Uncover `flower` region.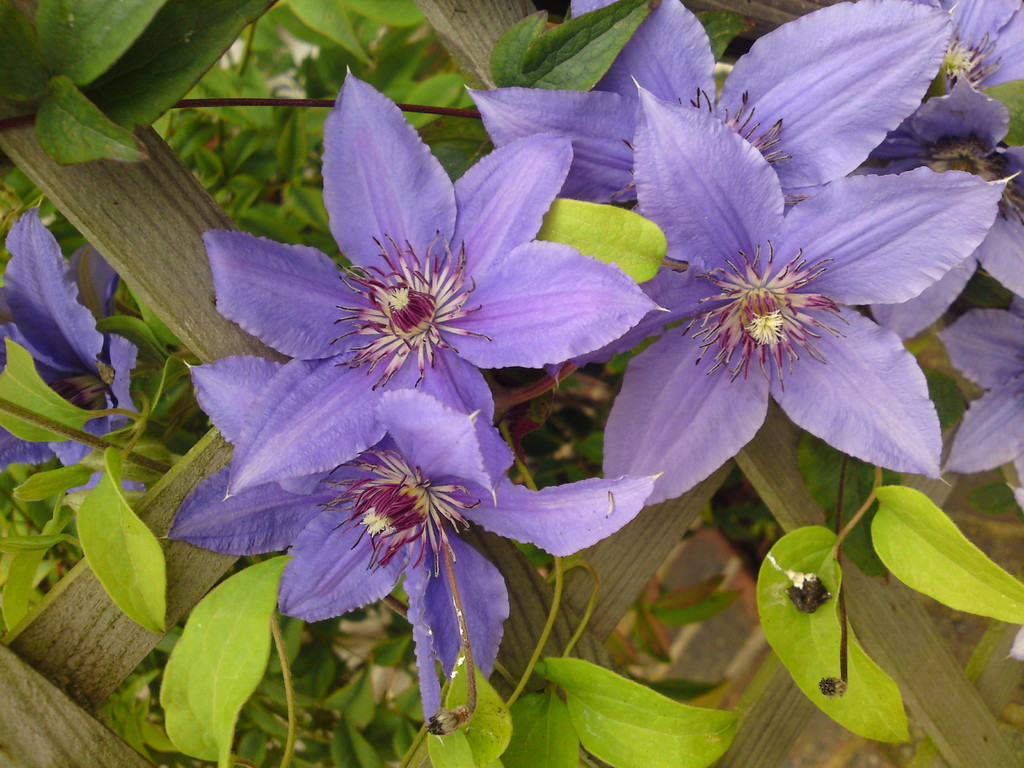
Uncovered: 463, 2, 954, 219.
